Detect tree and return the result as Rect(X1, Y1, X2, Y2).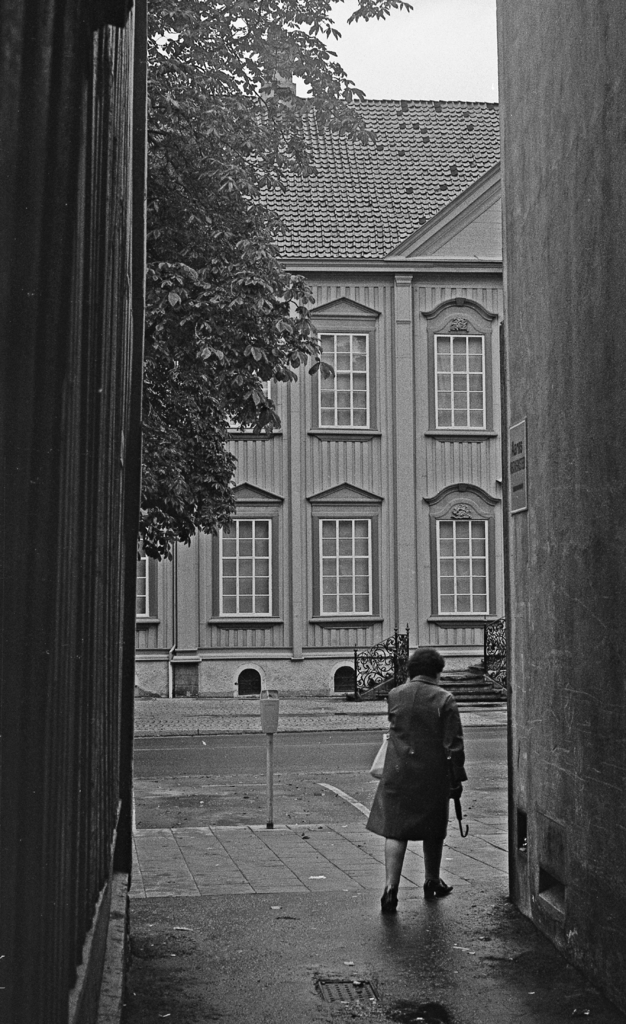
Rect(140, 0, 417, 557).
